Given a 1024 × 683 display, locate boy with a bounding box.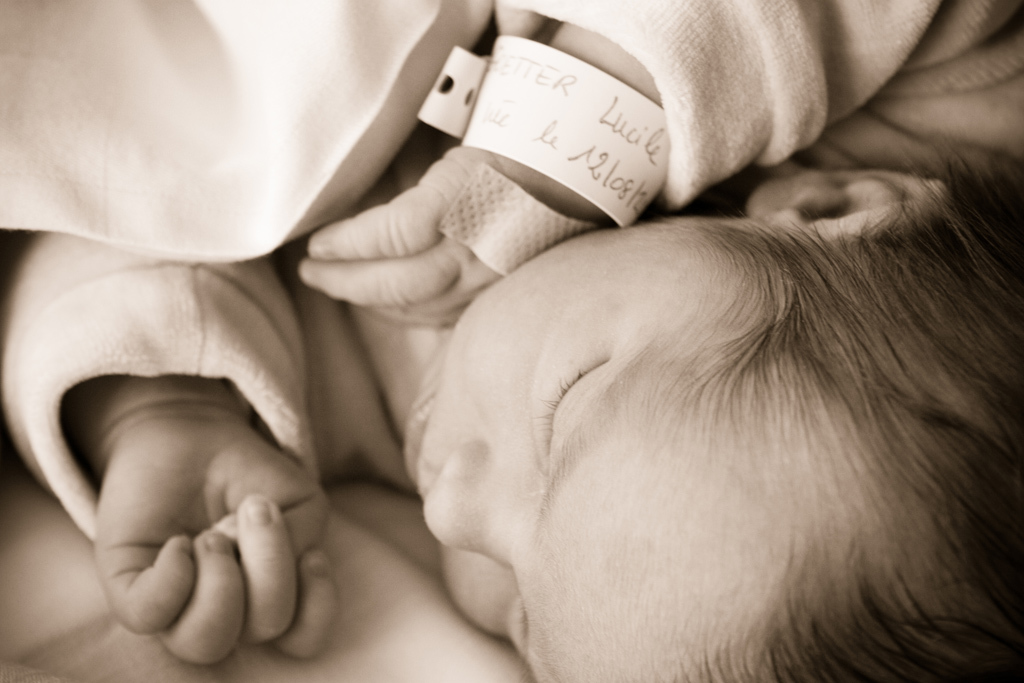
Located: BBox(0, 0, 1023, 682).
